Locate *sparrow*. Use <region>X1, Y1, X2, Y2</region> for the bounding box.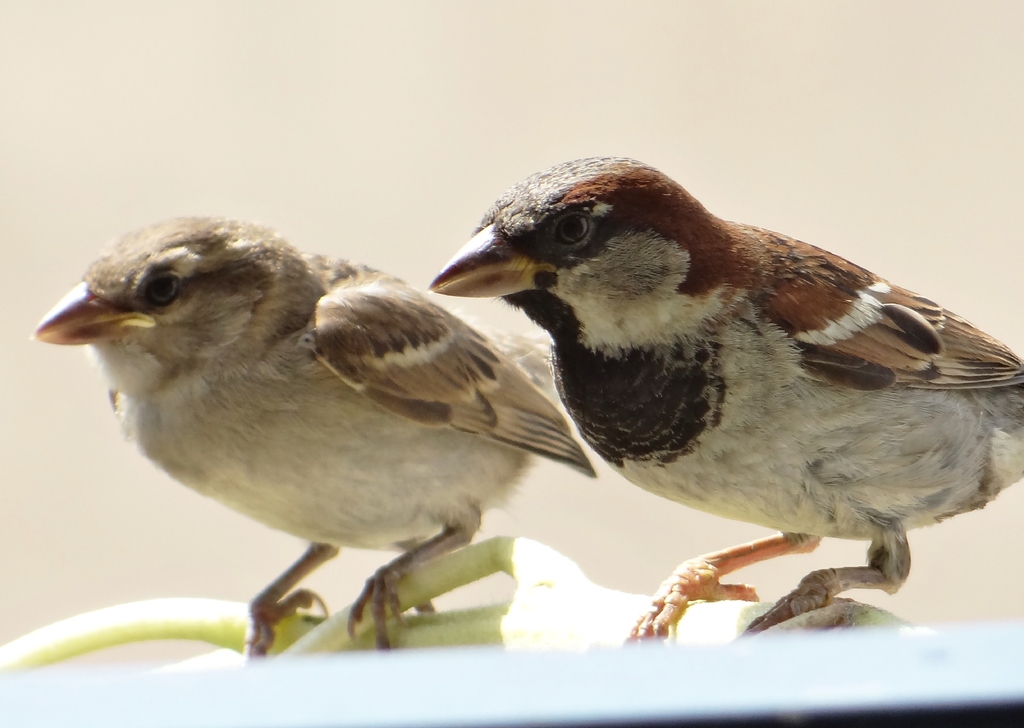
<region>422, 155, 1023, 642</region>.
